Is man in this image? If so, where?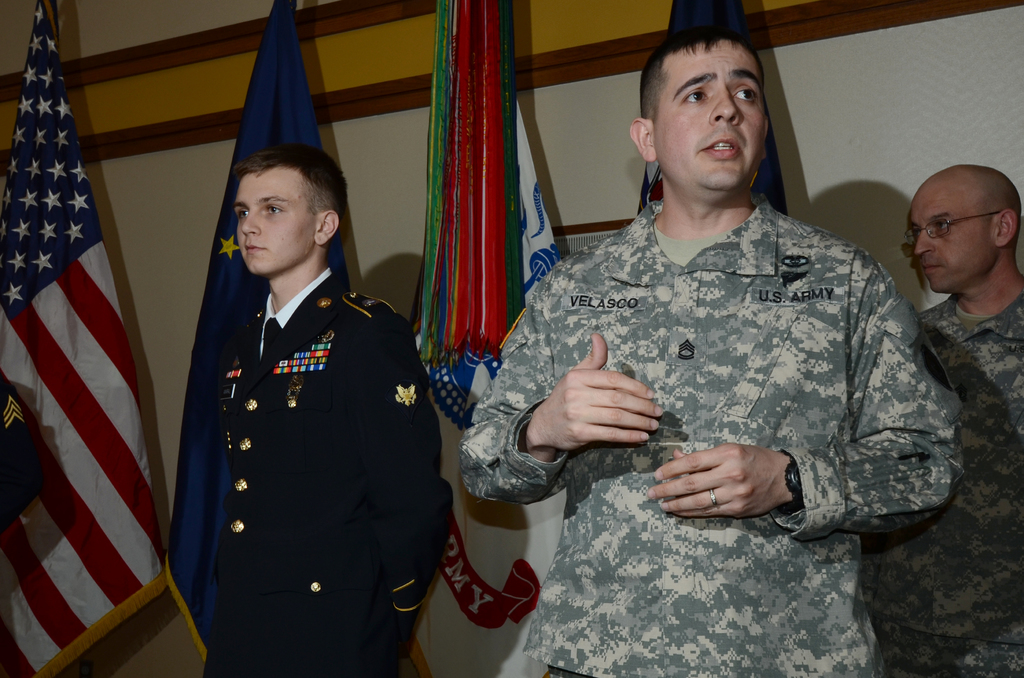
Yes, at 850, 156, 1023, 677.
